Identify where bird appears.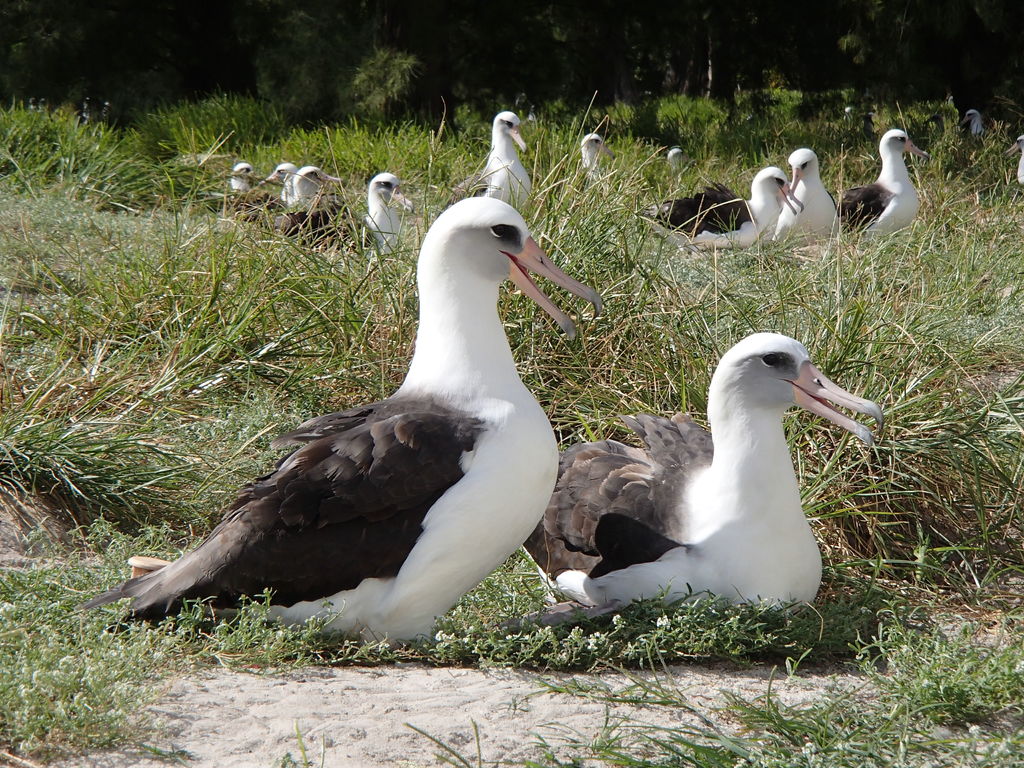
Appears at left=943, top=104, right=986, bottom=159.
